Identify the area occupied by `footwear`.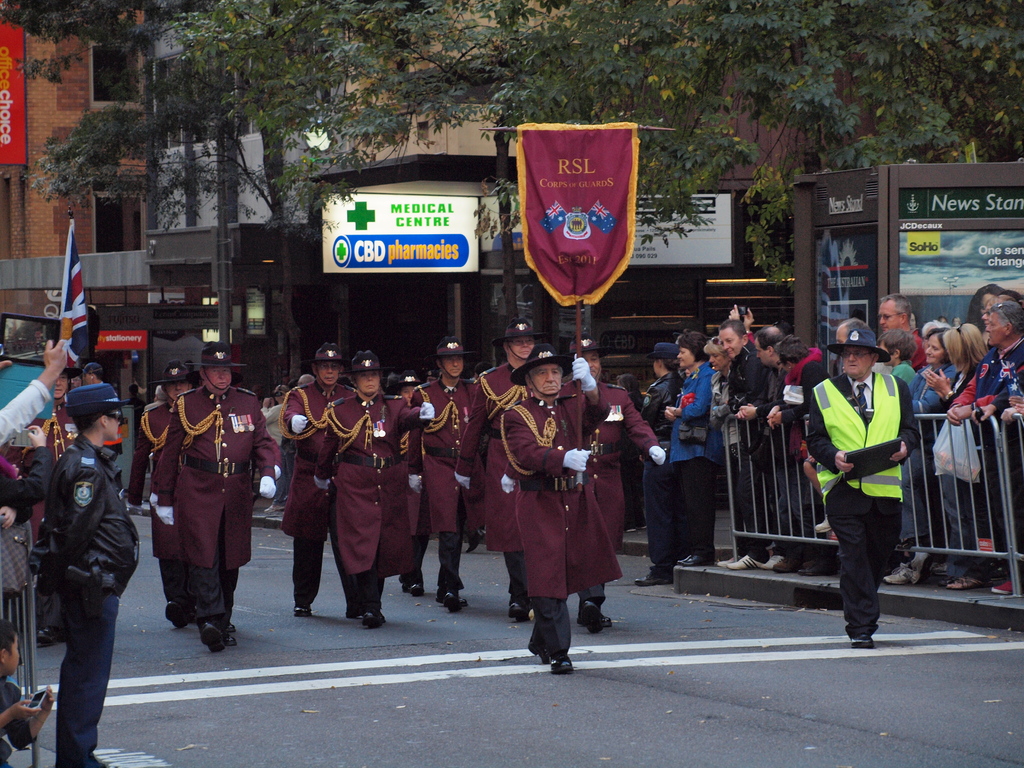
Area: <region>796, 559, 839, 580</region>.
